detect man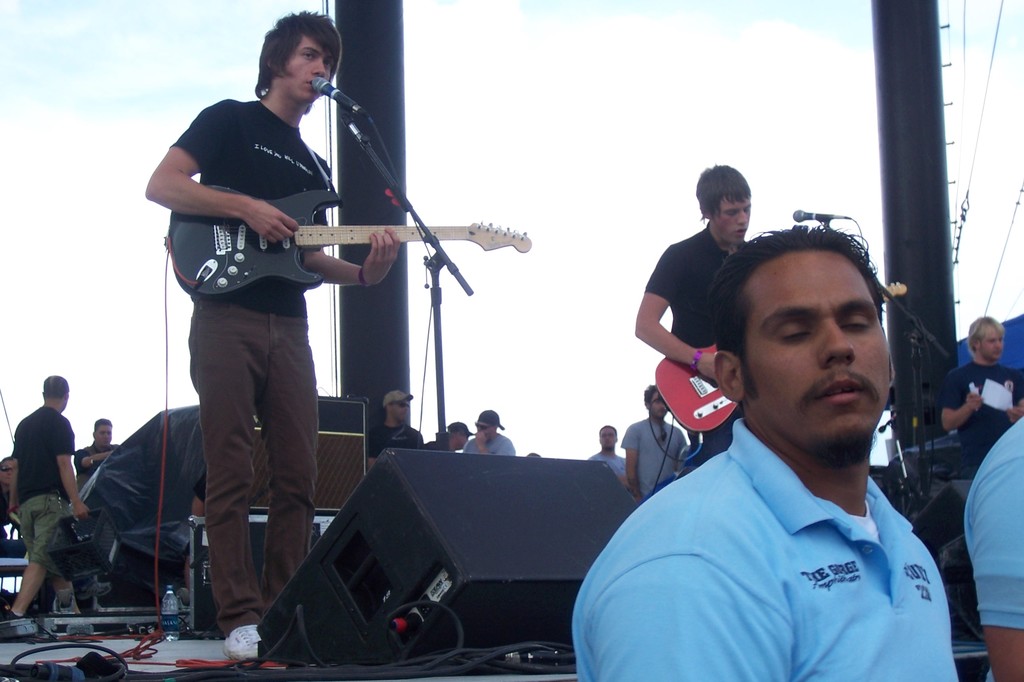
region(75, 418, 120, 496)
